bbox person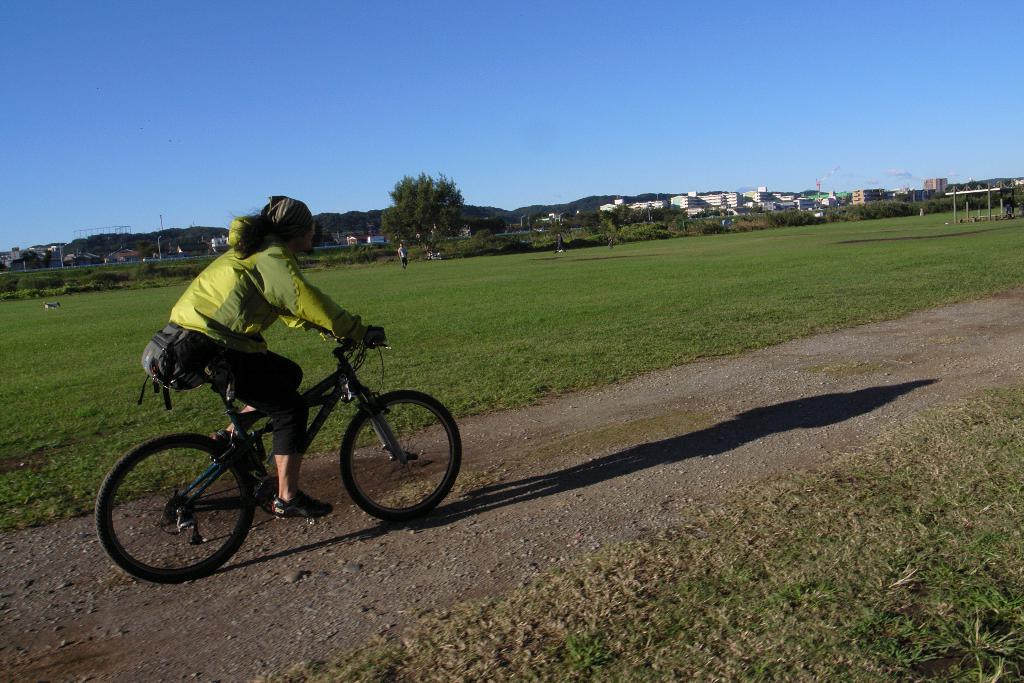
rect(156, 236, 428, 565)
